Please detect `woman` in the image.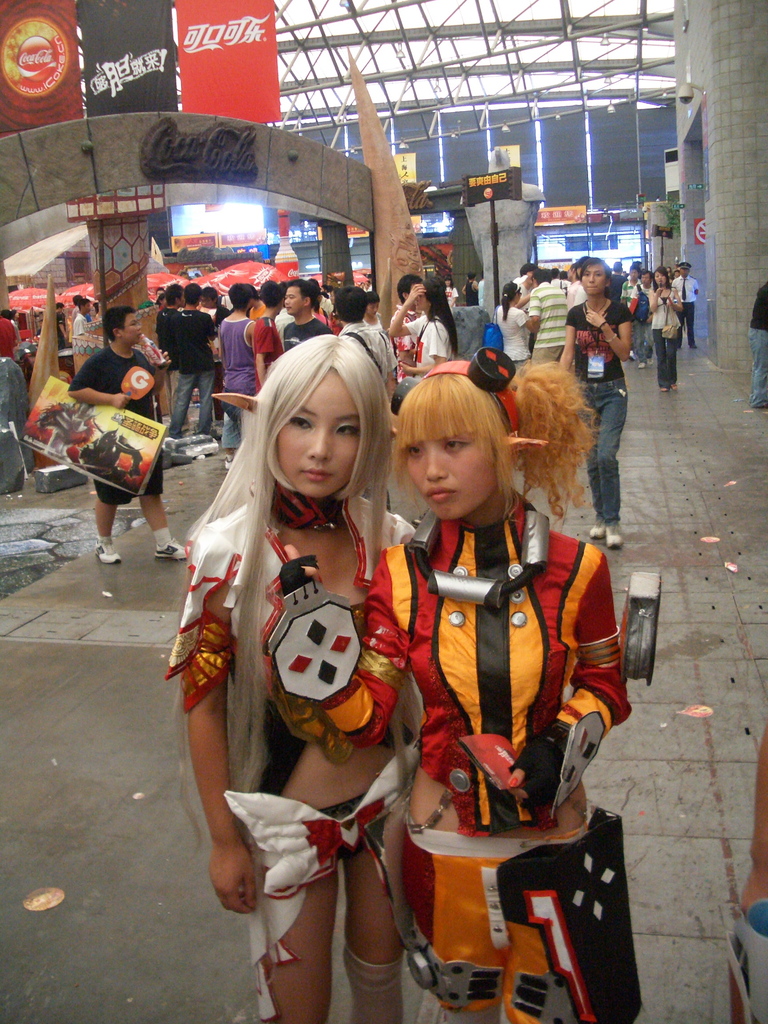
x1=389 y1=274 x2=456 y2=372.
